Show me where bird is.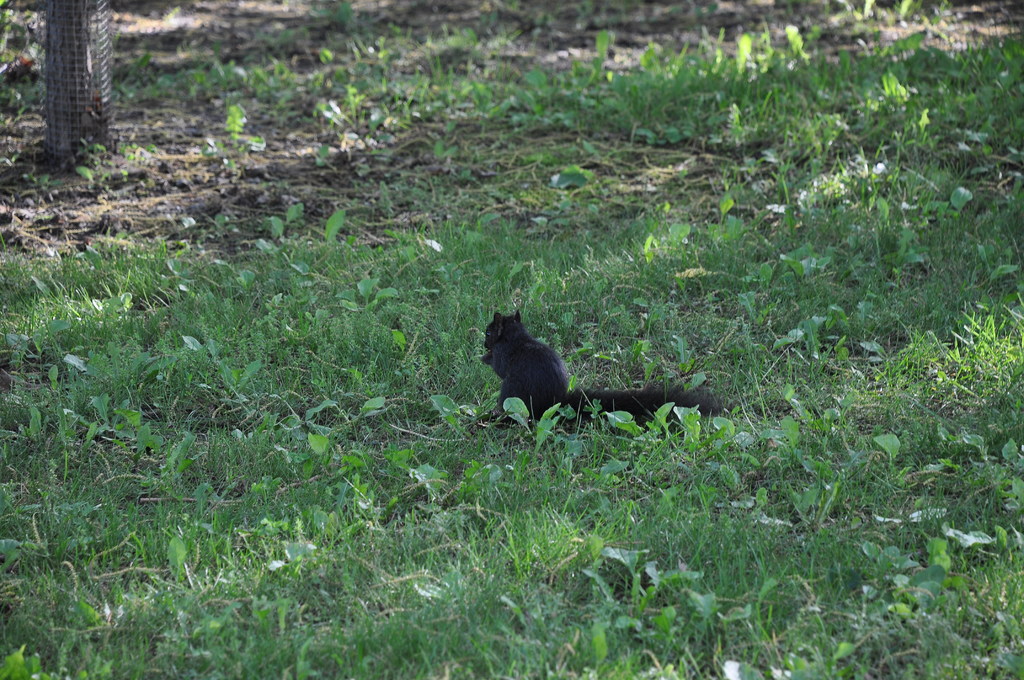
bird is at {"left": 471, "top": 306, "right": 738, "bottom": 444}.
